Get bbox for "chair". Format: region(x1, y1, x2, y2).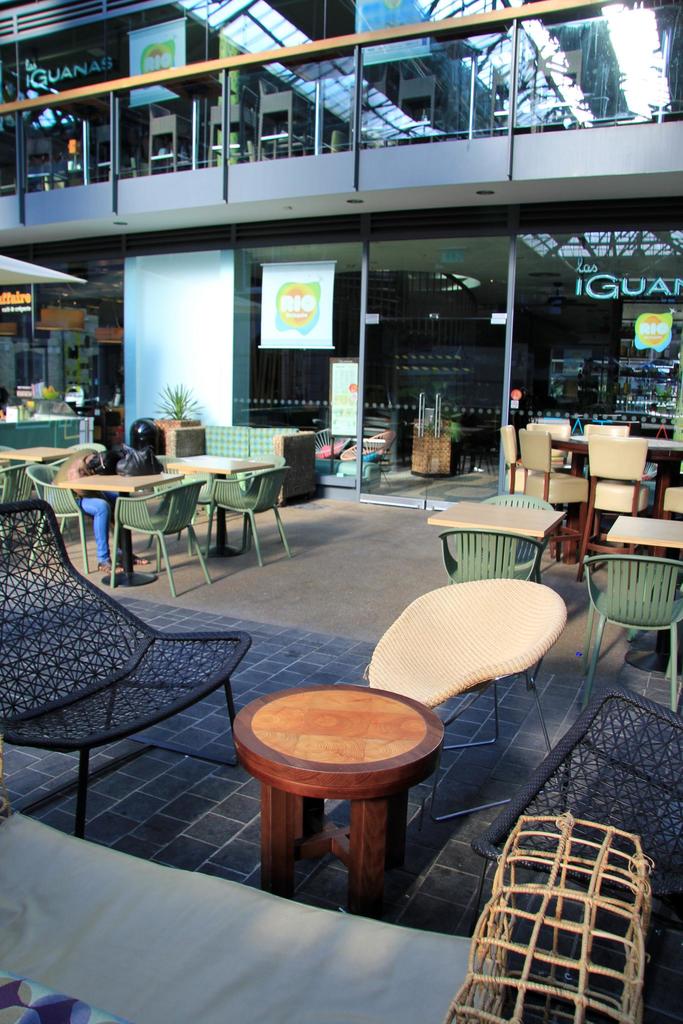
region(10, 515, 234, 837).
